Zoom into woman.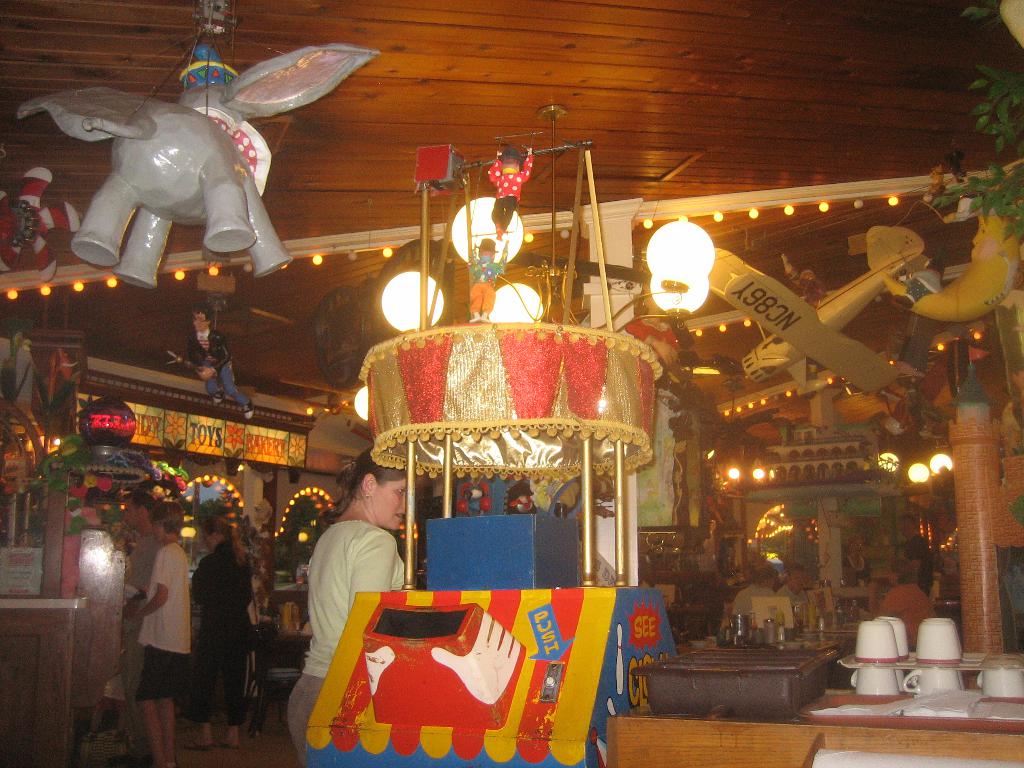
Zoom target: [x1=285, y1=447, x2=408, y2=767].
